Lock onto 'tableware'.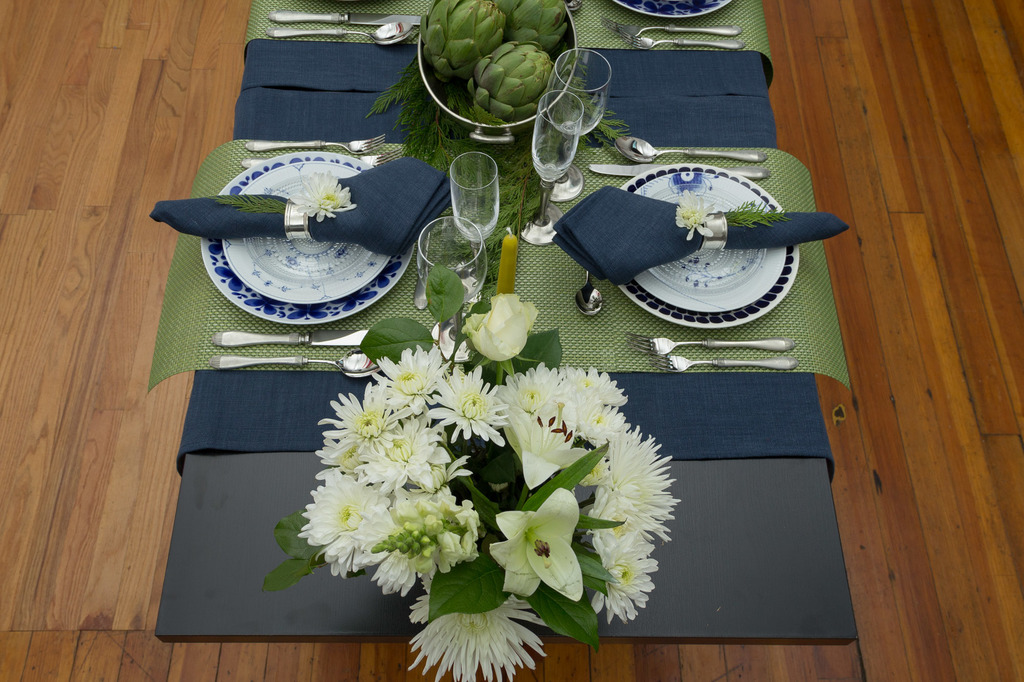
Locked: box(268, 10, 430, 20).
